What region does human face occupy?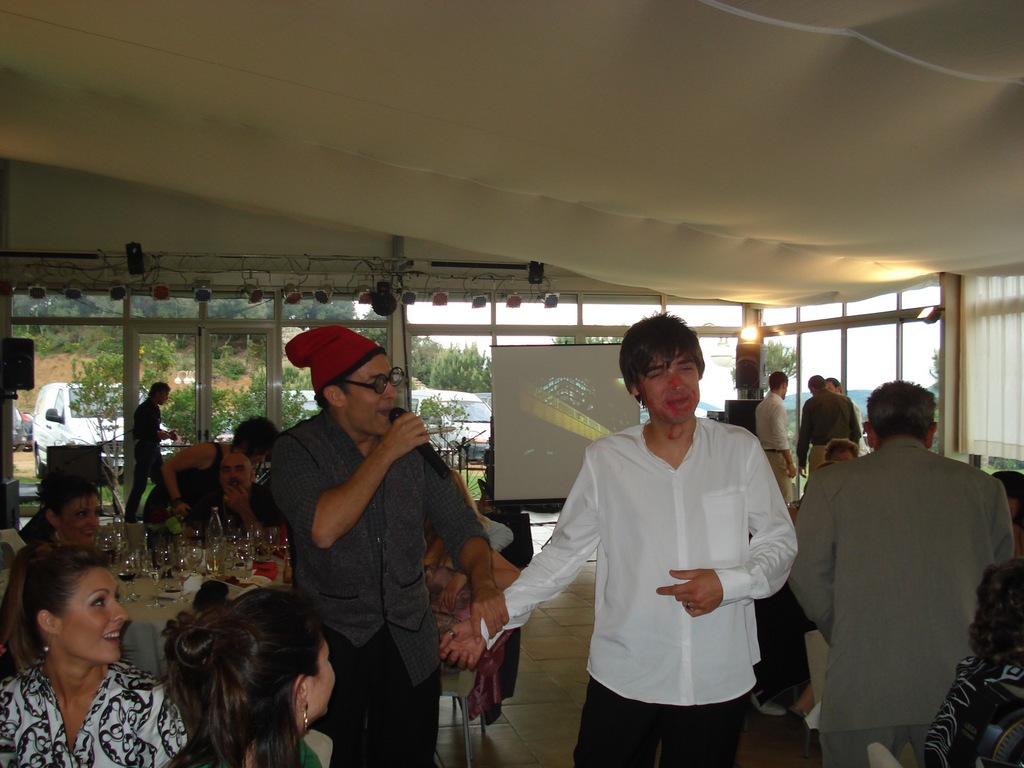
[x1=302, y1=641, x2=337, y2=722].
